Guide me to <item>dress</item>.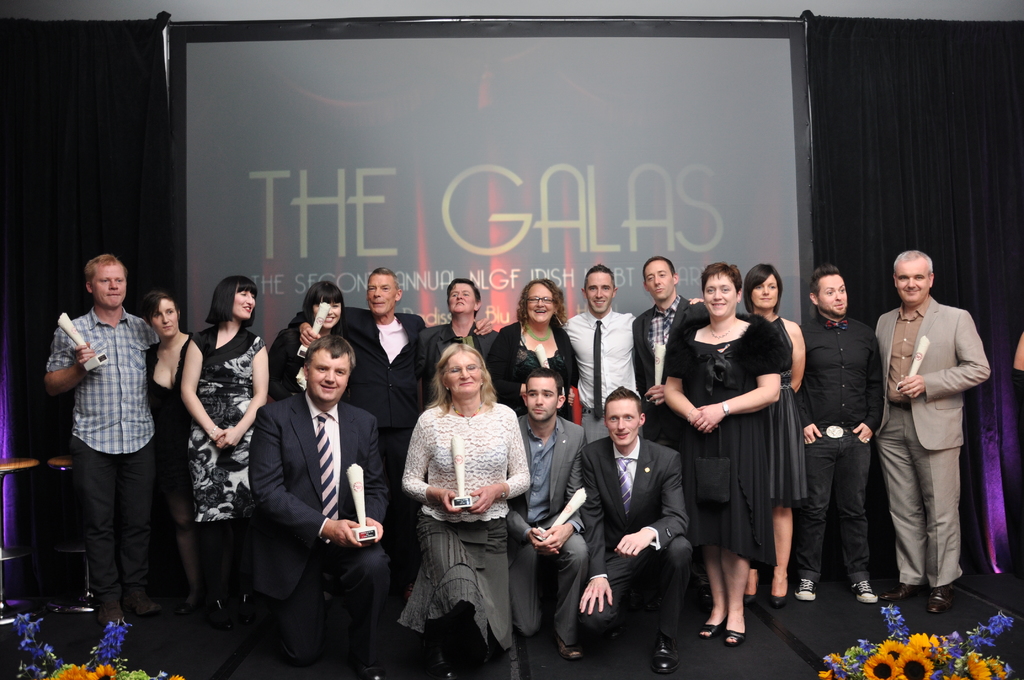
Guidance: 402:403:531:658.
